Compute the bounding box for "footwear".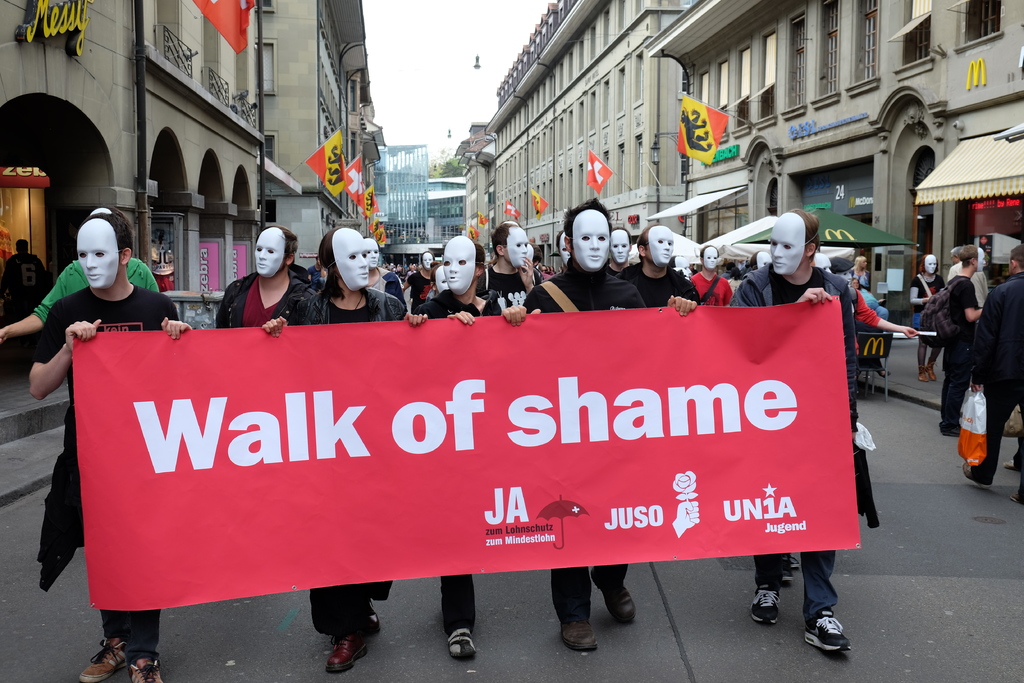
locate(1002, 459, 1015, 469).
